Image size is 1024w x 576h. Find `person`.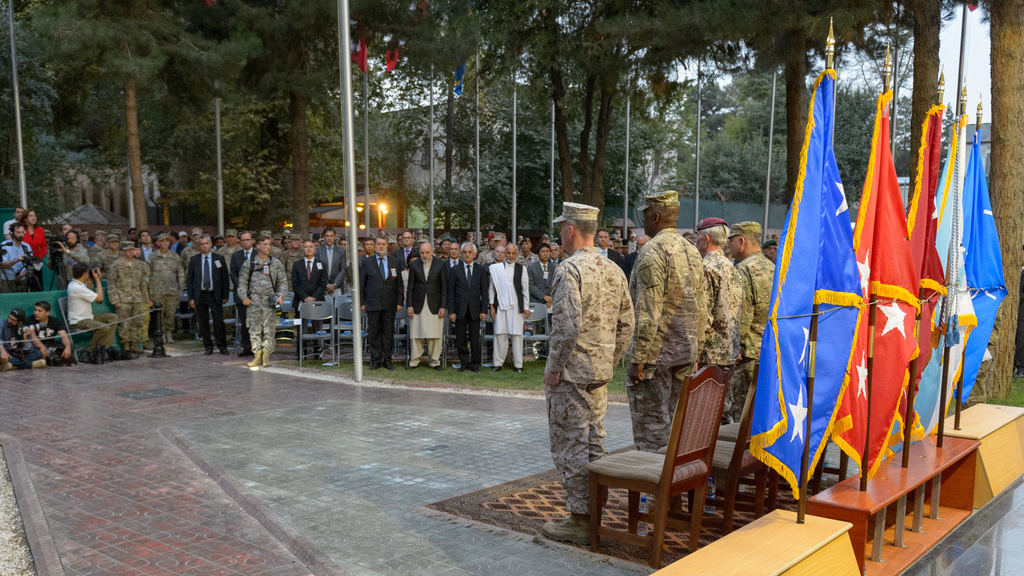
281:231:305:260.
